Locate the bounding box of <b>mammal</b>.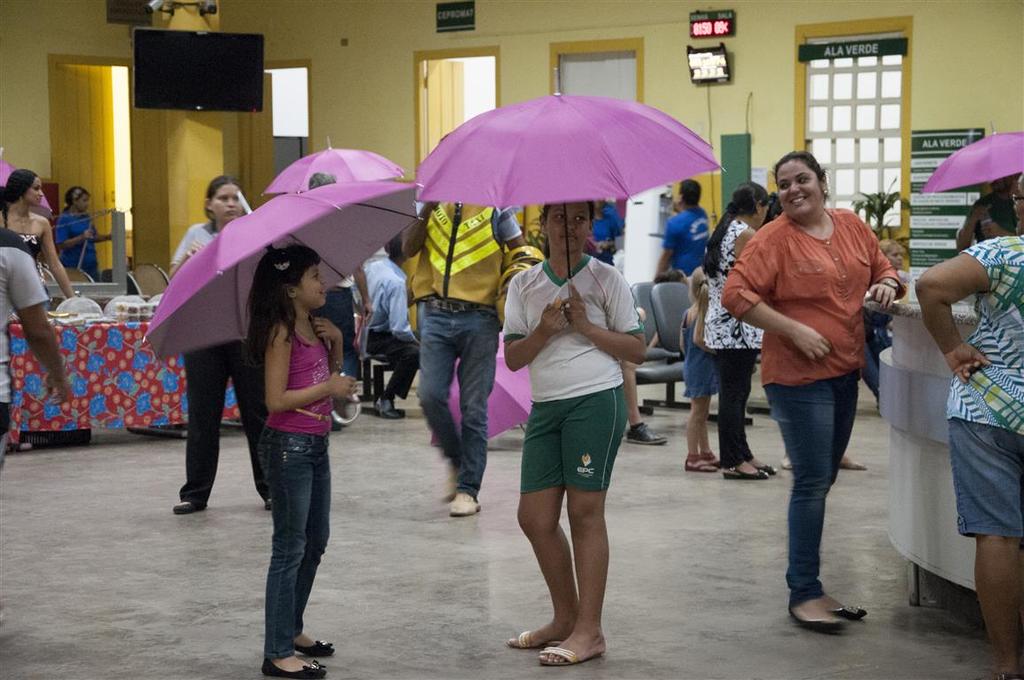
Bounding box: 57:189:117:284.
